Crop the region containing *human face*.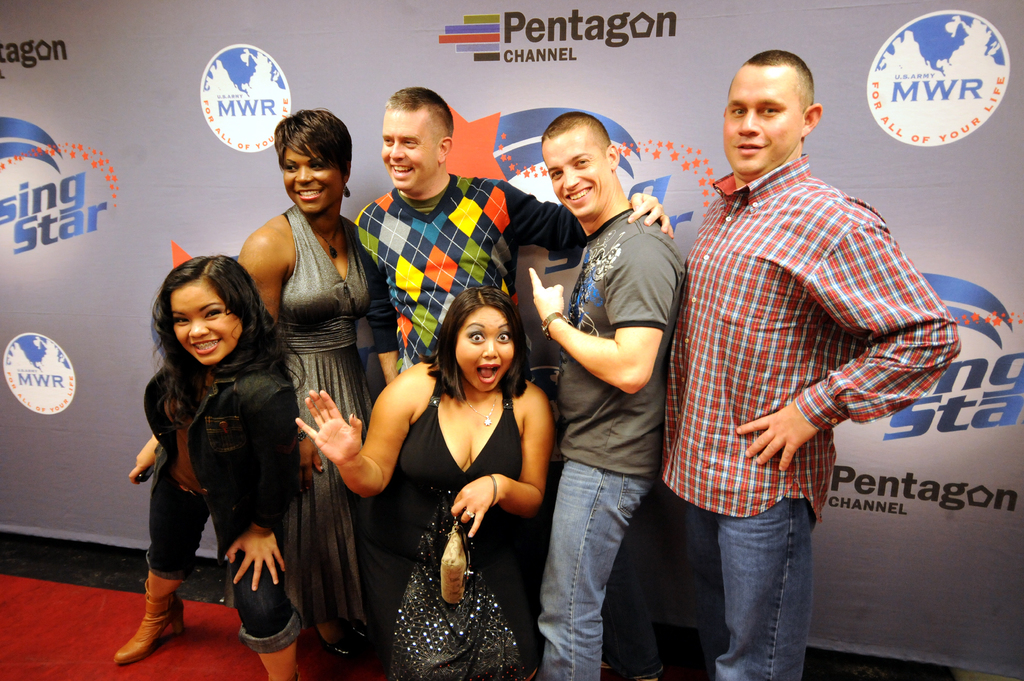
Crop region: (x1=542, y1=136, x2=605, y2=218).
